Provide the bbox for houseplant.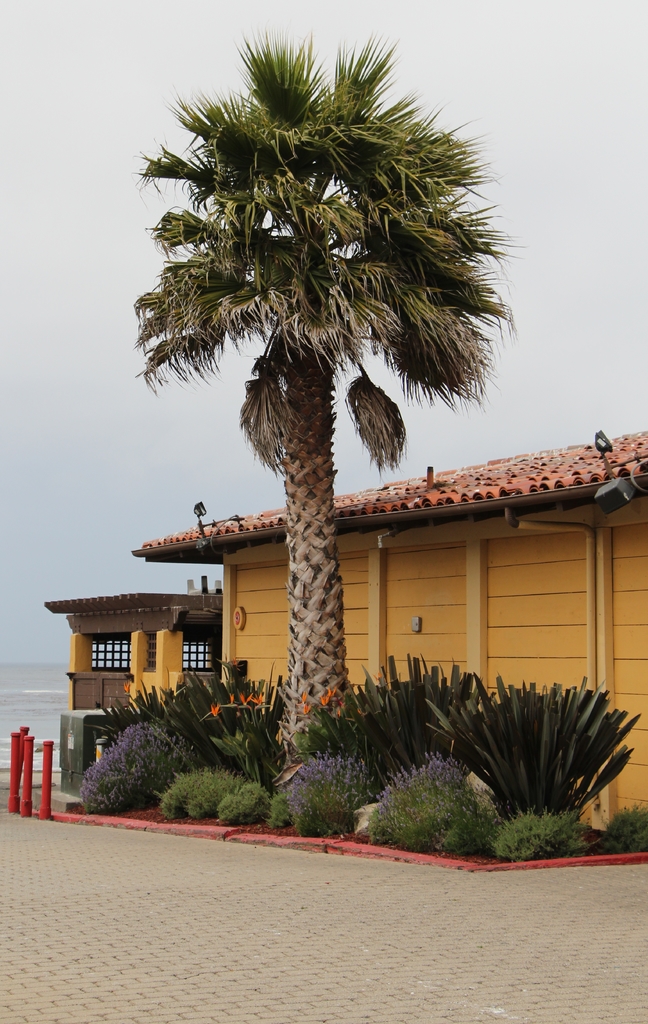
{"left": 490, "top": 795, "right": 586, "bottom": 867}.
